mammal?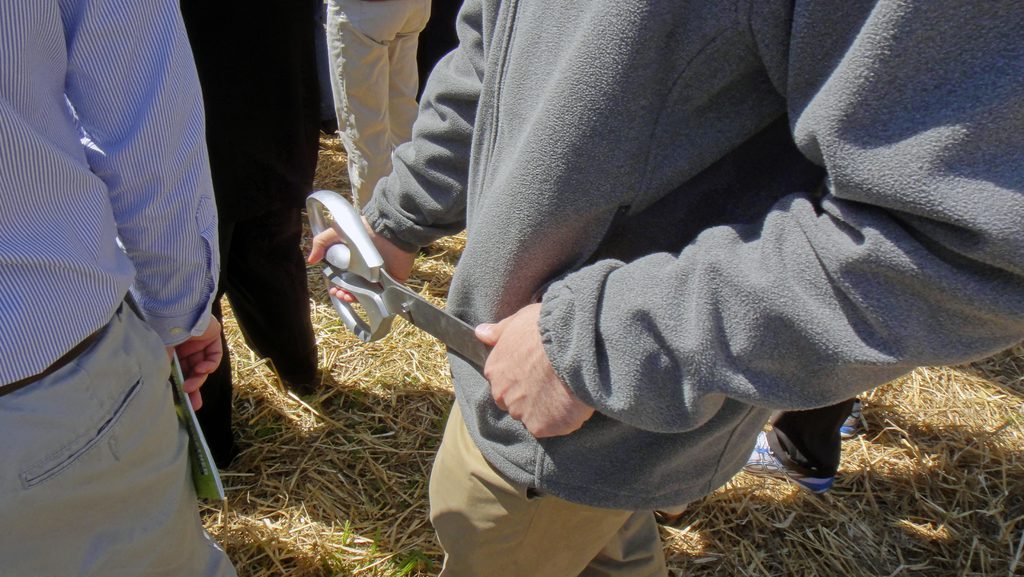
bbox(417, 2, 467, 104)
